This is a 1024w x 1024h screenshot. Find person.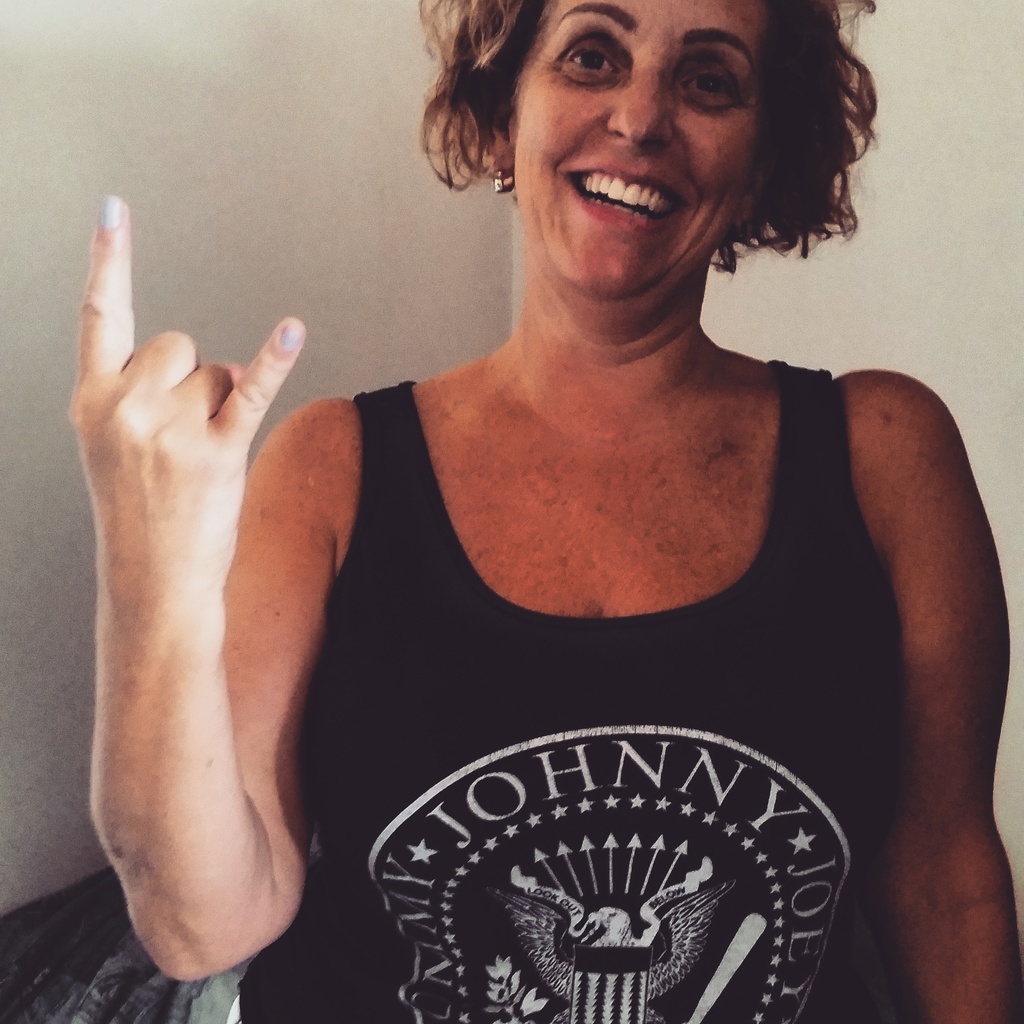
Bounding box: select_region(67, 0, 1023, 1023).
